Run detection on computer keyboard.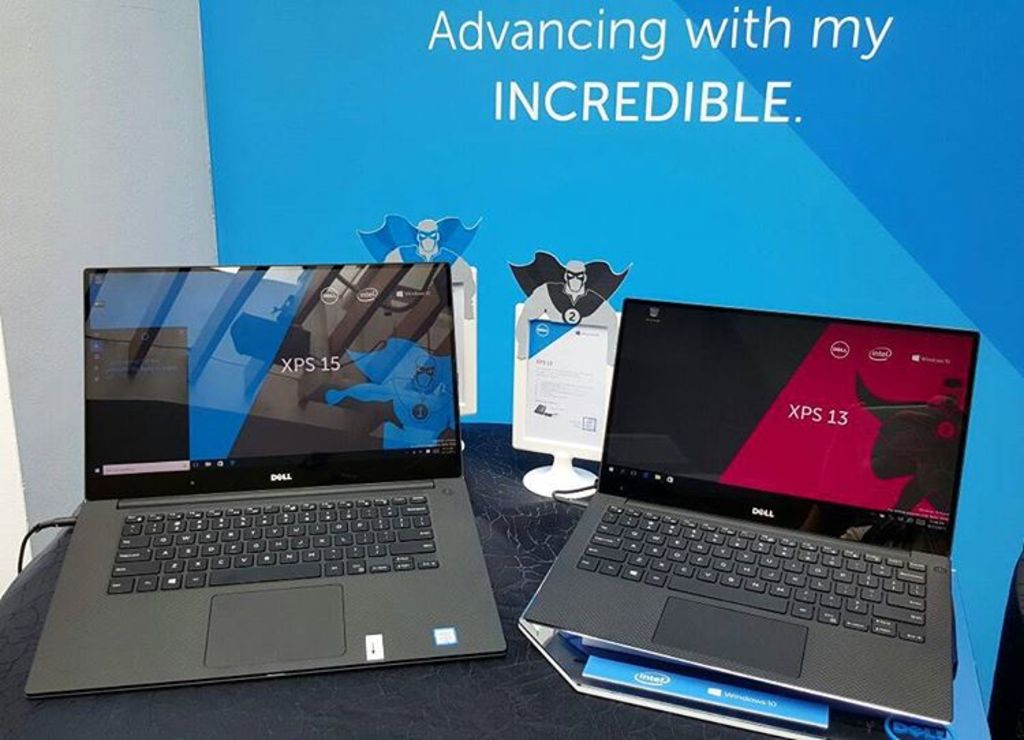
Result: BBox(104, 494, 438, 595).
